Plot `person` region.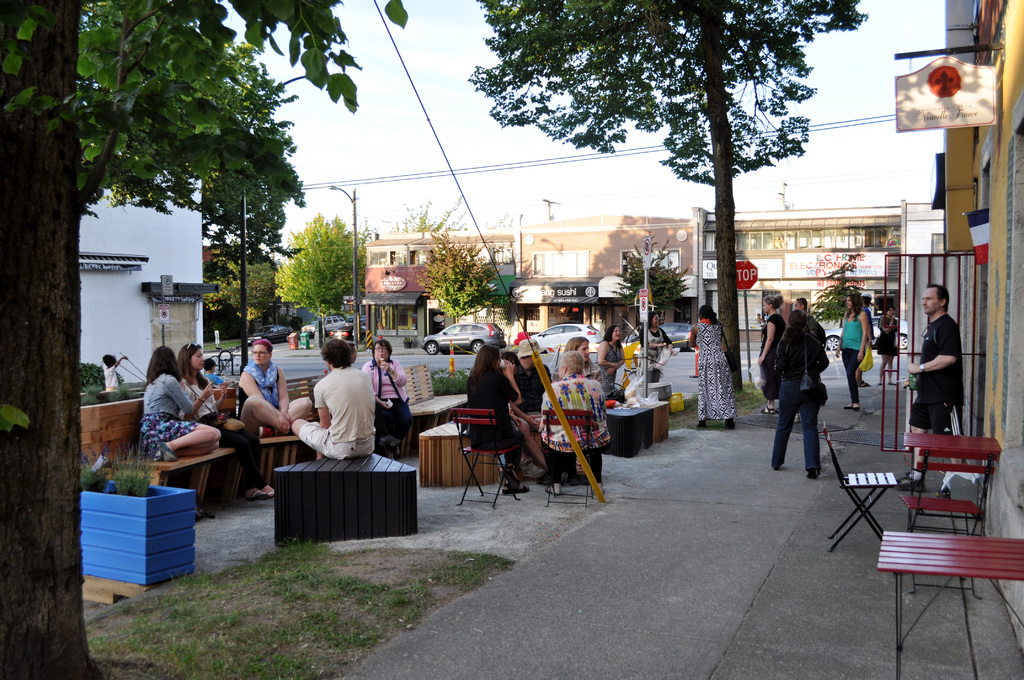
Plotted at <region>461, 340, 552, 476</region>.
